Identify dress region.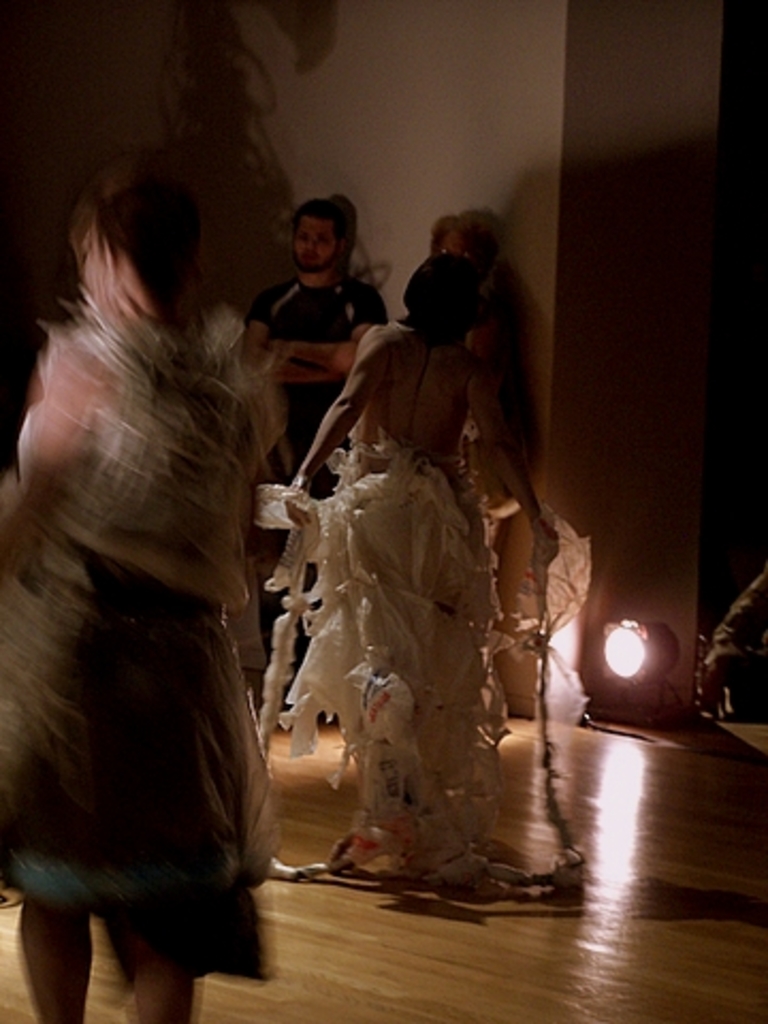
Region: bbox=(256, 333, 595, 879).
